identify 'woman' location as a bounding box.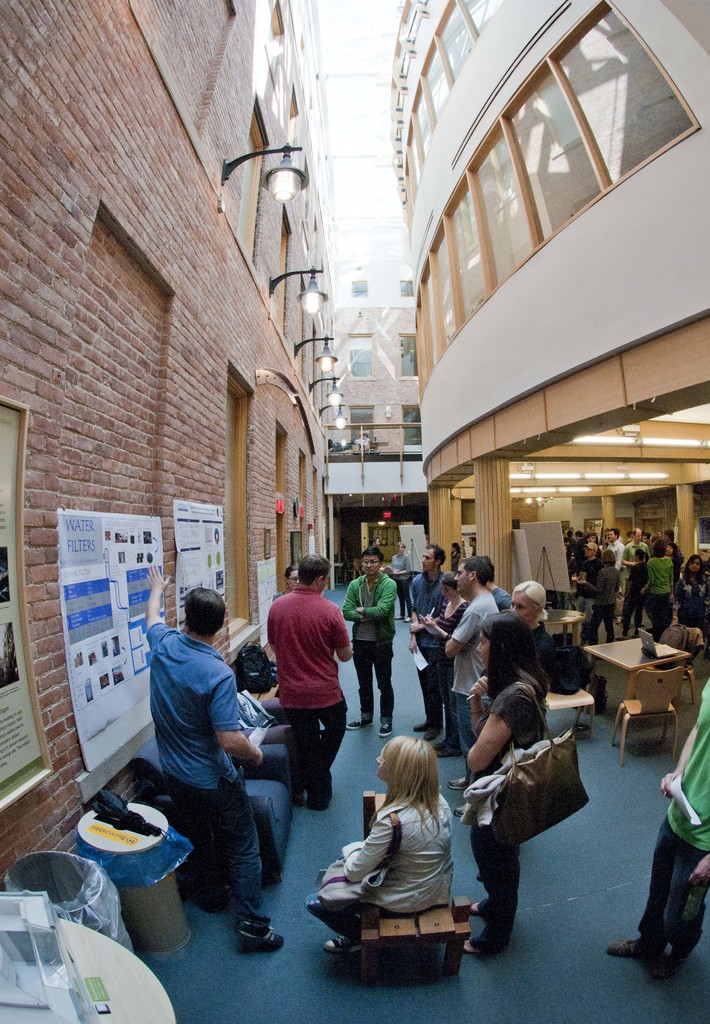
locate(641, 536, 673, 640).
